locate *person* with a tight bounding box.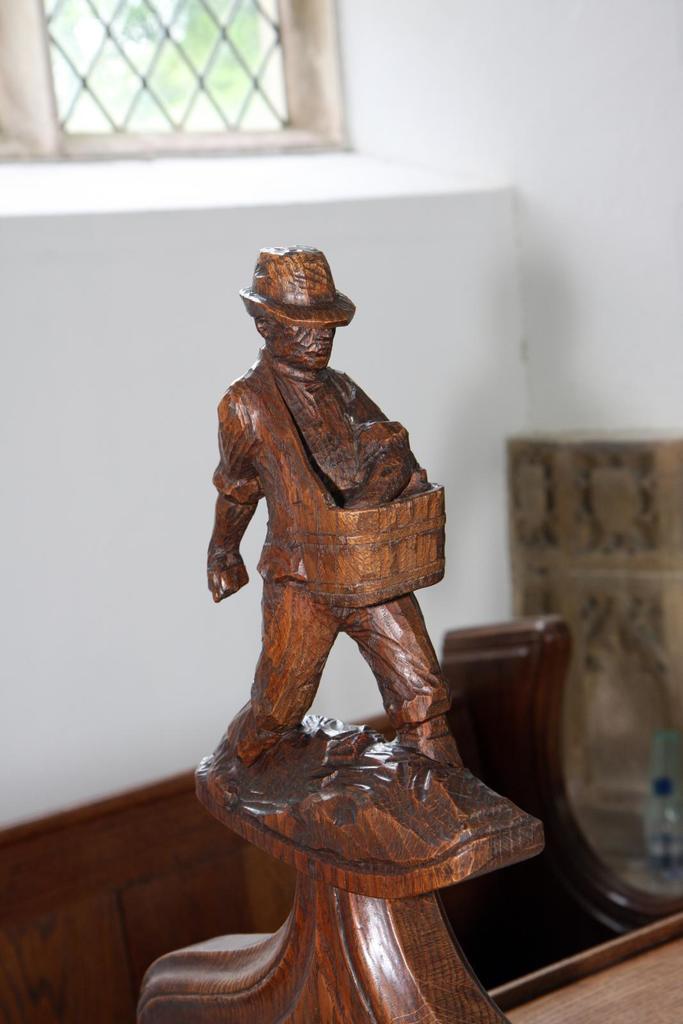
190,239,505,826.
